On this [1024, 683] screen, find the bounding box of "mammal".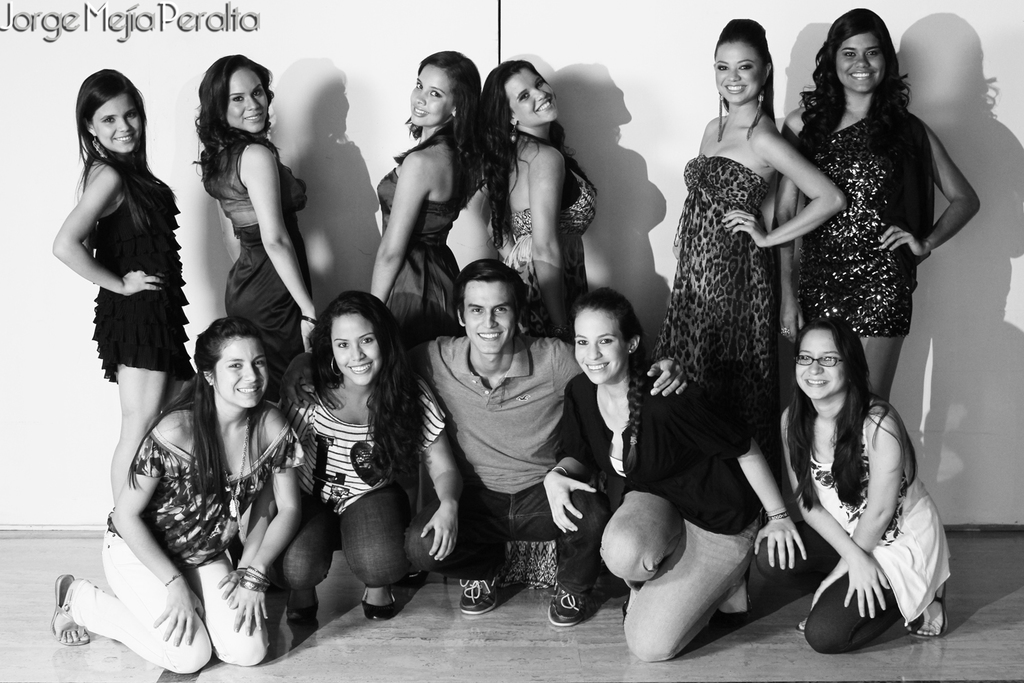
Bounding box: 468,55,601,596.
